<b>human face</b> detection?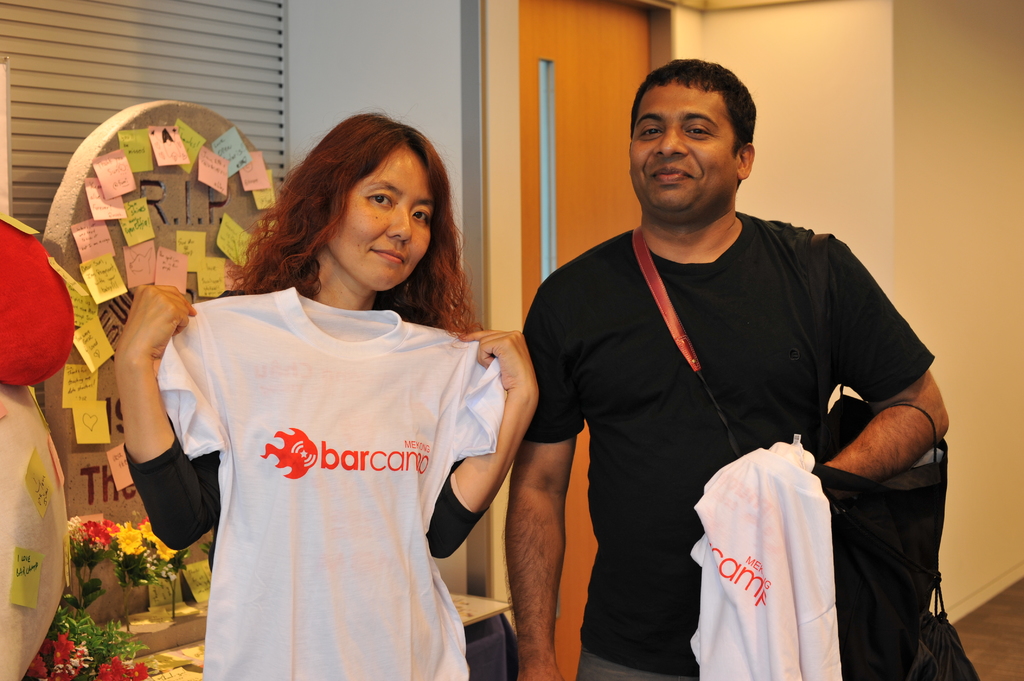
x1=636 y1=79 x2=737 y2=216
